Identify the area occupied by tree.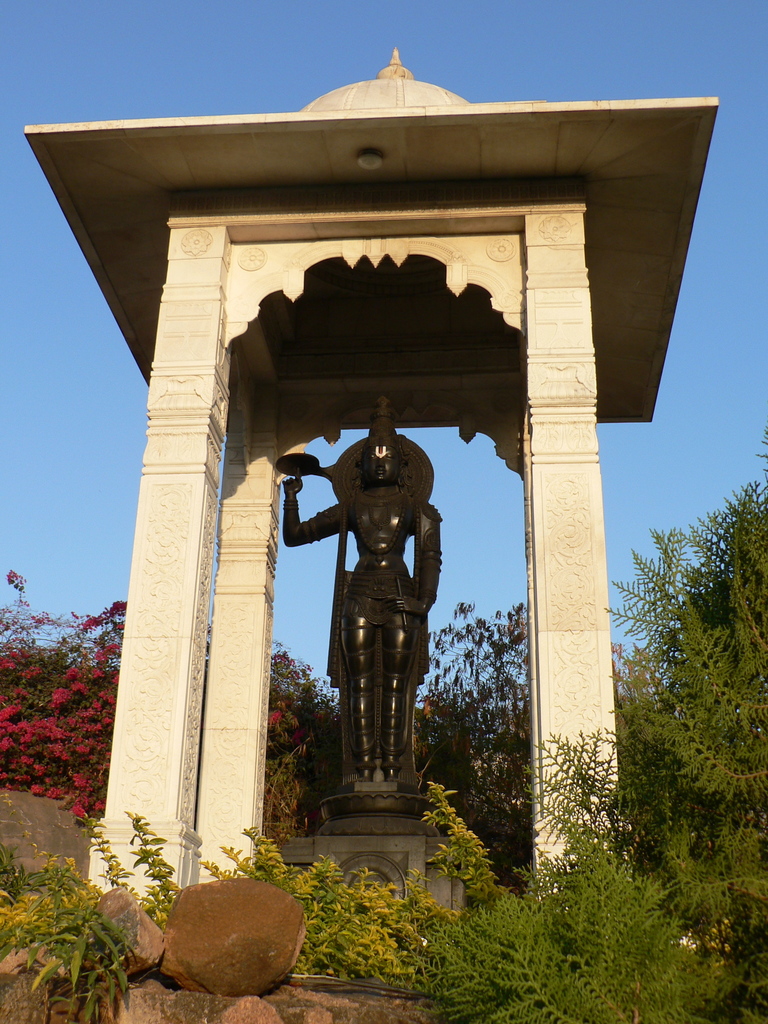
Area: 604,397,754,899.
